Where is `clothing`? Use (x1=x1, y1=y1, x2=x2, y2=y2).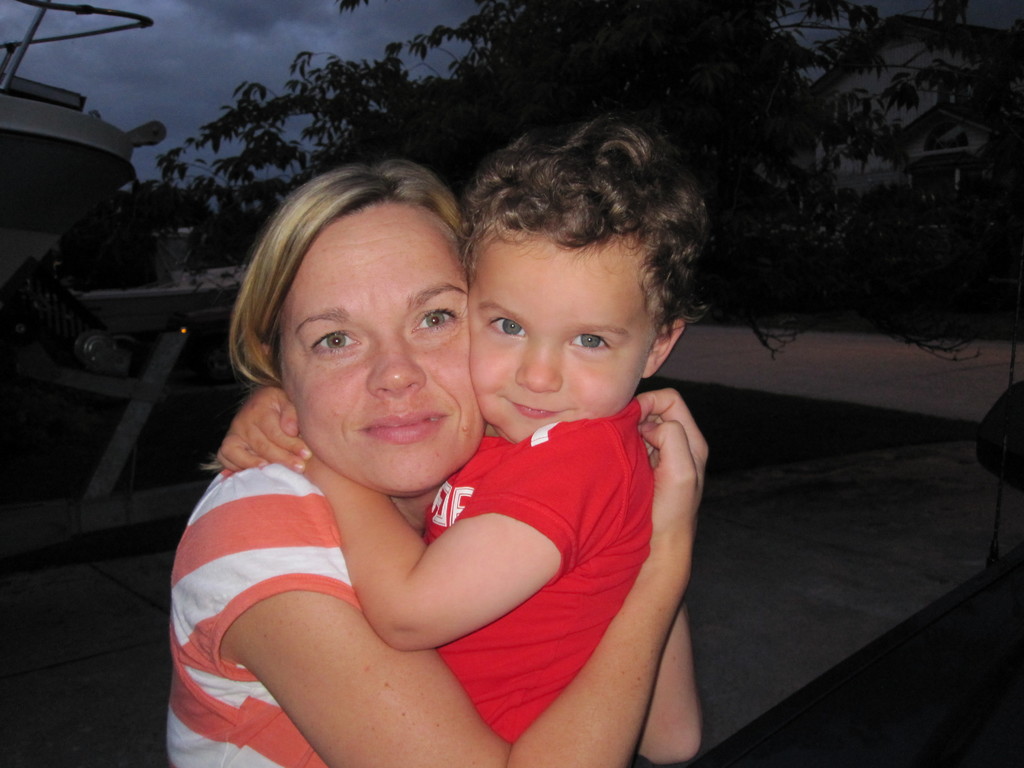
(x1=346, y1=342, x2=699, y2=744).
